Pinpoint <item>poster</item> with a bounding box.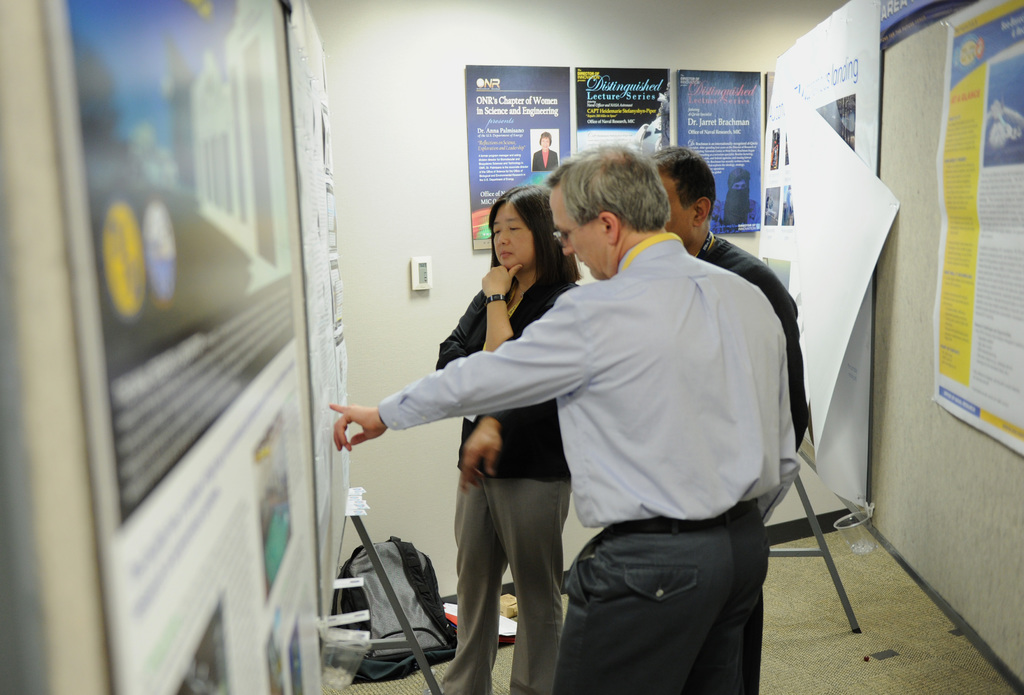
573, 69, 674, 160.
